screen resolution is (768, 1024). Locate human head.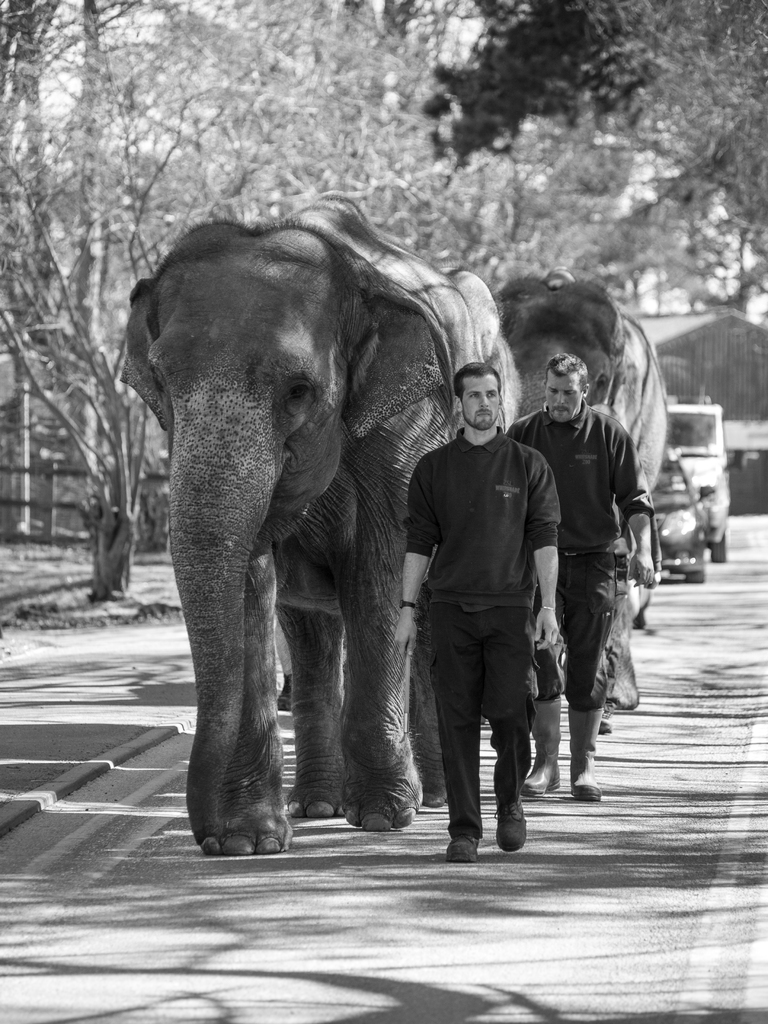
[454,344,524,440].
